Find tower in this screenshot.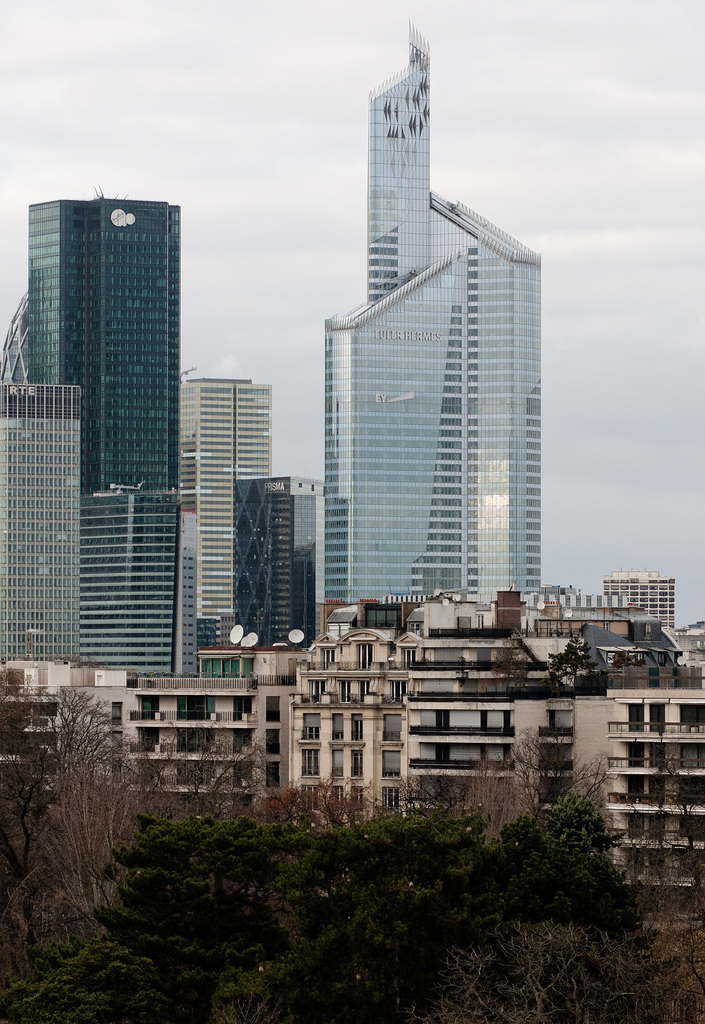
The bounding box for tower is box(10, 168, 203, 502).
